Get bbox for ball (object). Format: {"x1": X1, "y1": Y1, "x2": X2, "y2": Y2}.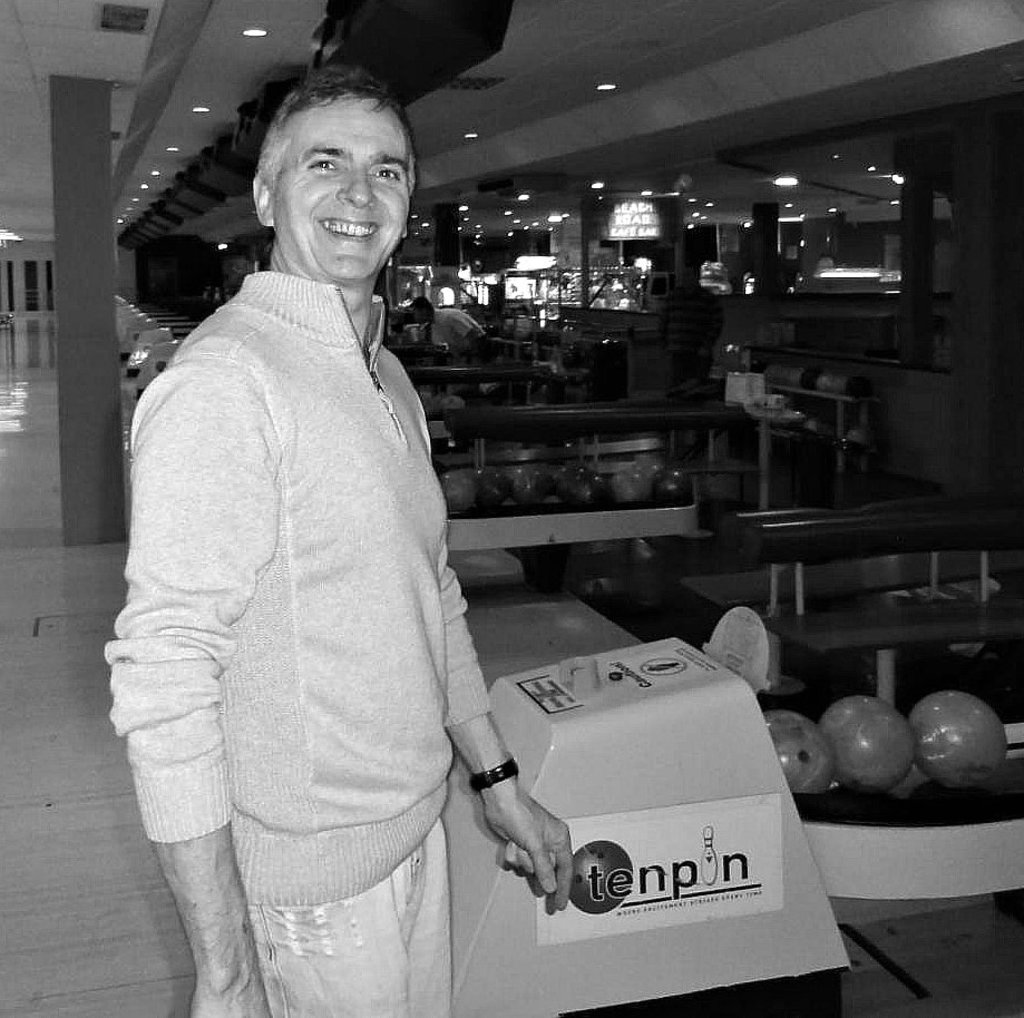
{"x1": 822, "y1": 697, "x2": 914, "y2": 787}.
